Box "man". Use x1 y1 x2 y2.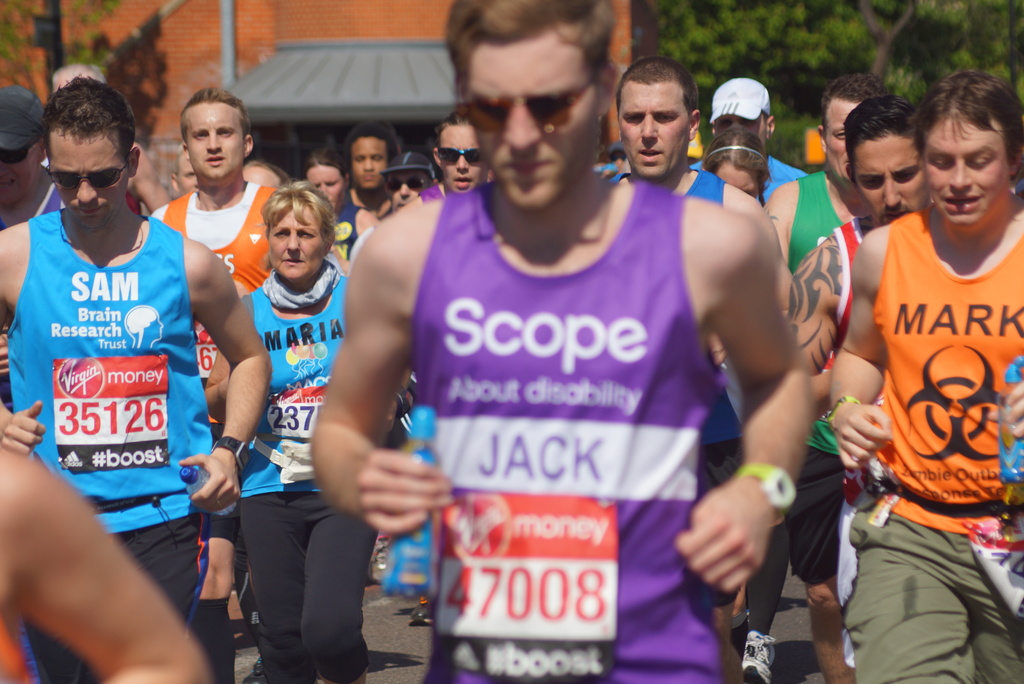
826 63 1021 683.
